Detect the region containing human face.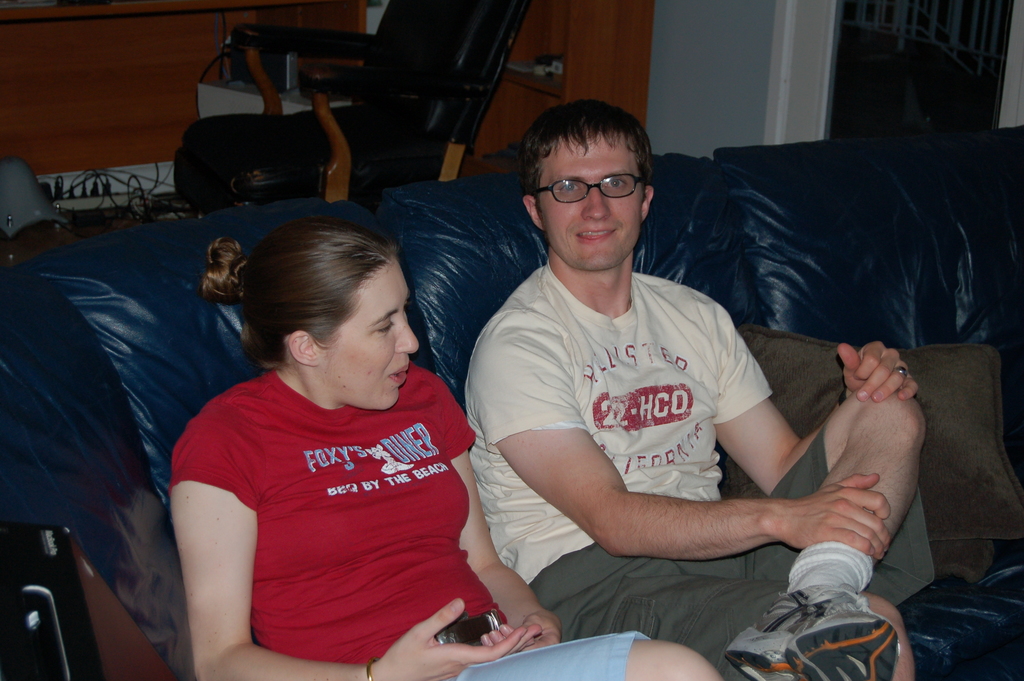
x1=328 y1=260 x2=420 y2=407.
